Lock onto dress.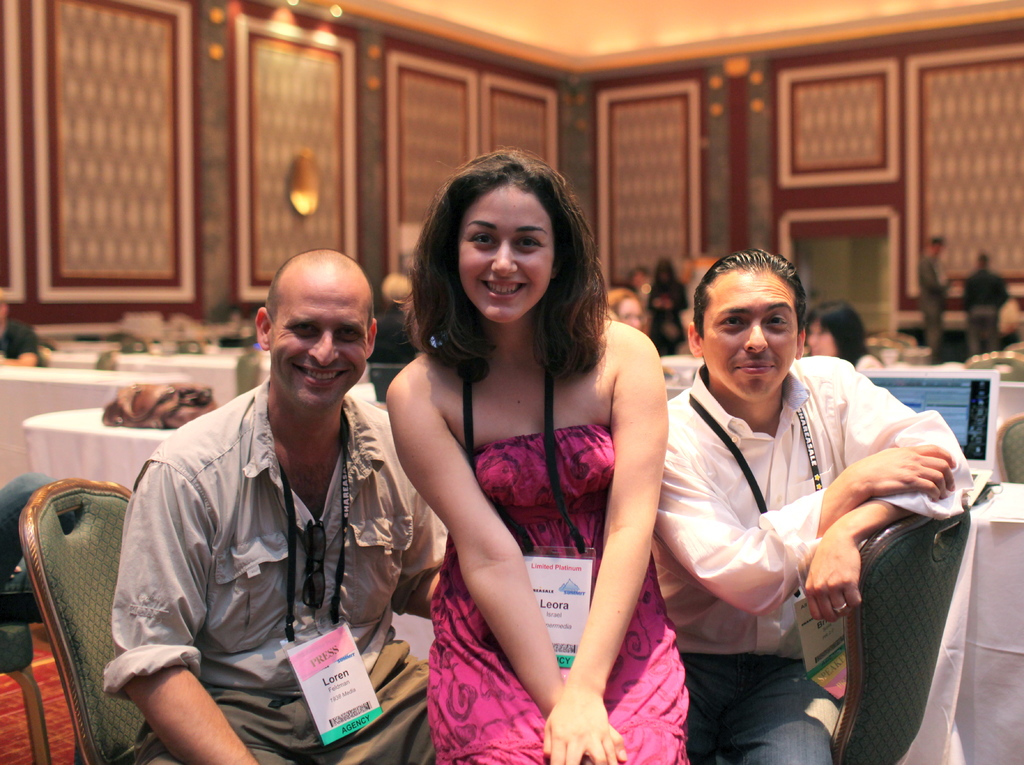
Locked: {"x1": 424, "y1": 428, "x2": 692, "y2": 764}.
